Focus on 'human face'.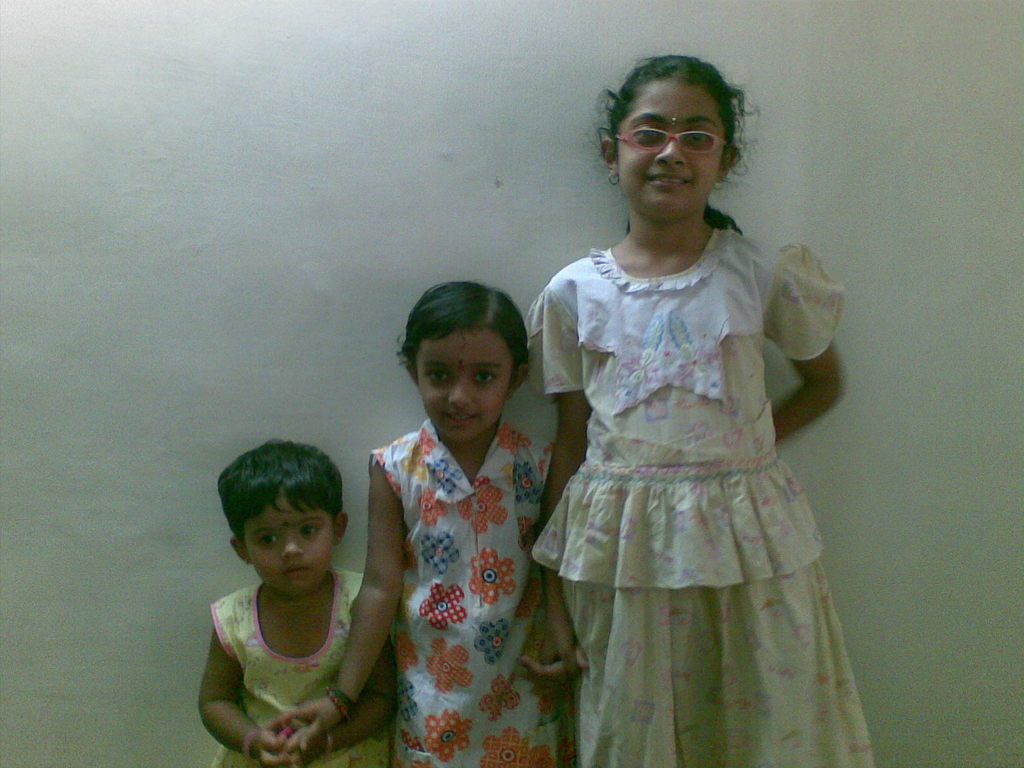
Focused at bbox(618, 86, 729, 209).
